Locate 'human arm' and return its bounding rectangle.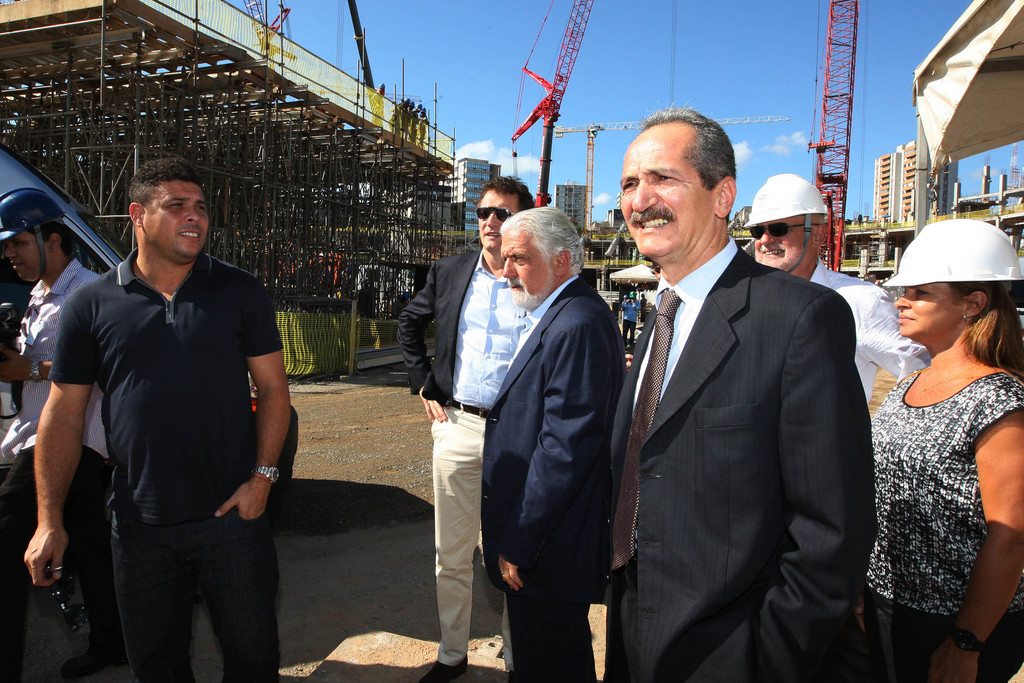
detection(874, 279, 925, 378).
